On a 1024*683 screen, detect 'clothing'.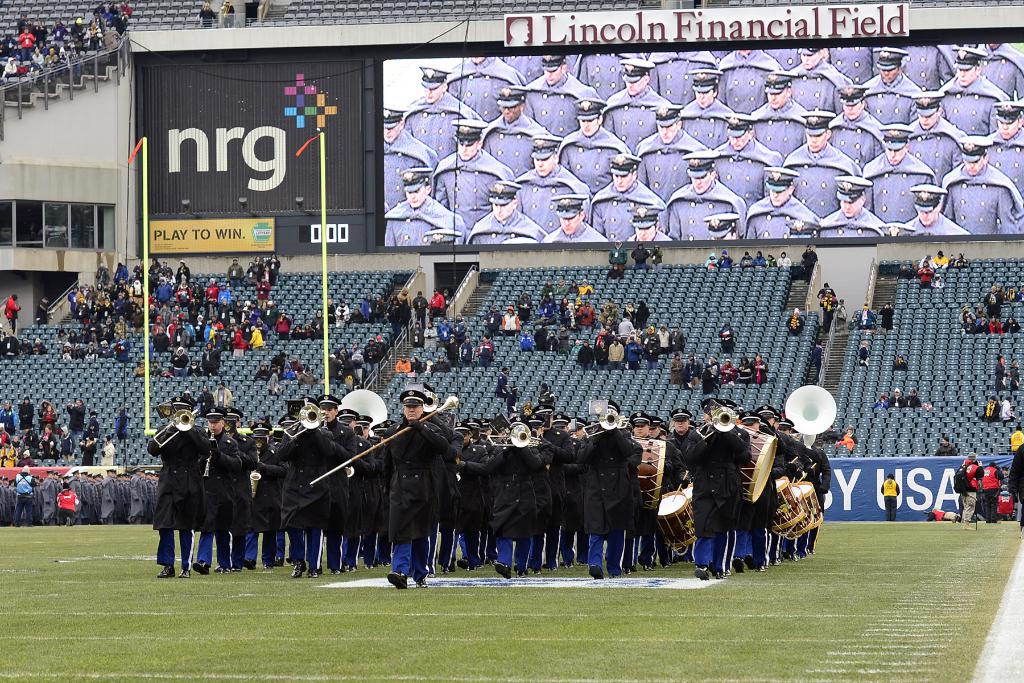
pyautogui.locateOnScreen(838, 424, 858, 455).
